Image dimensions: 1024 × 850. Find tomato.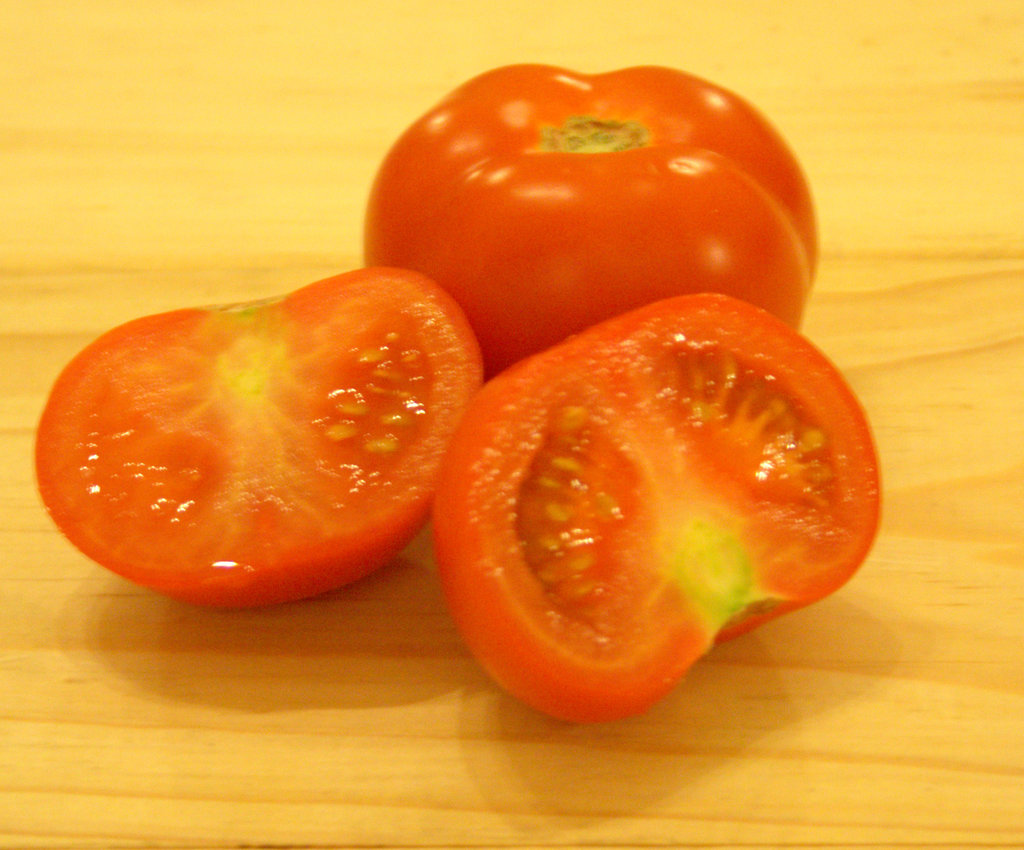
bbox=[17, 259, 511, 604].
